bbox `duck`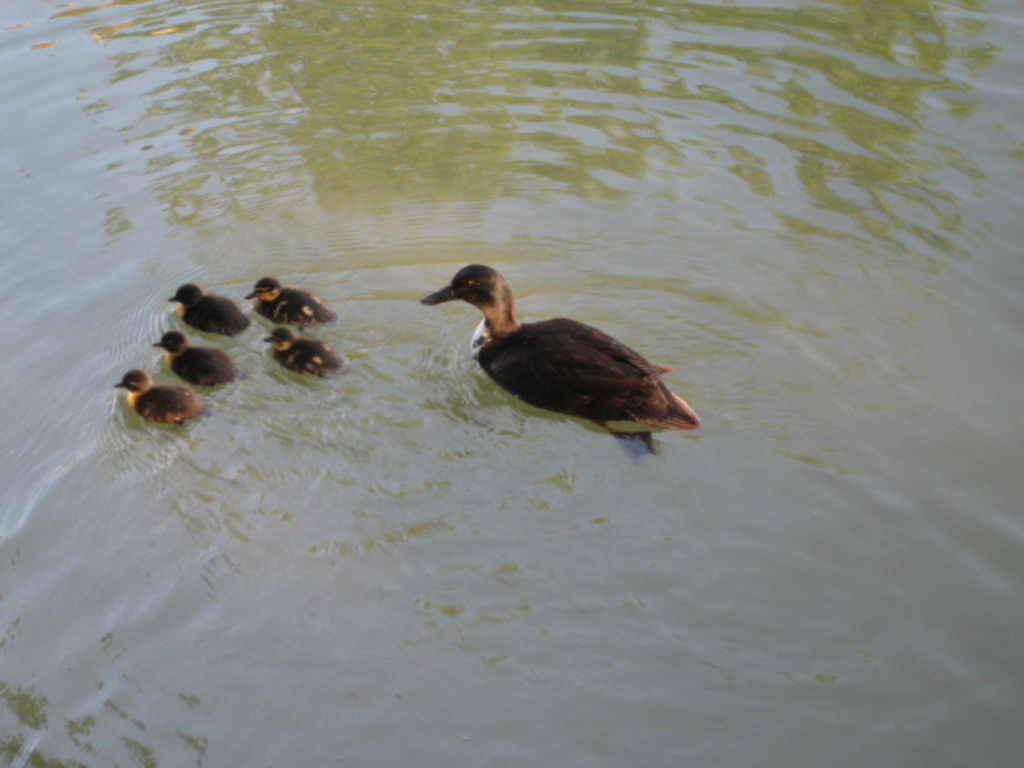
region(147, 322, 251, 382)
